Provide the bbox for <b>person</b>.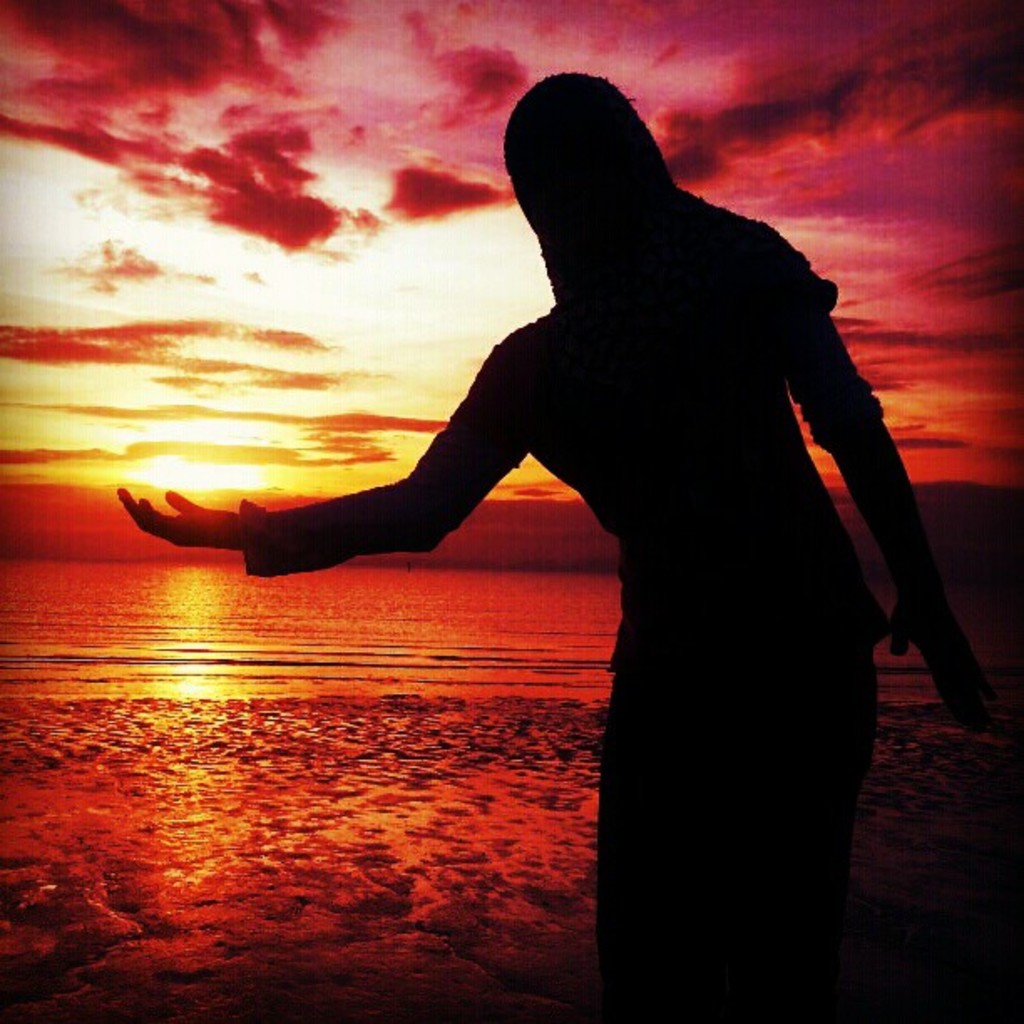
select_region(112, 72, 1022, 1022).
